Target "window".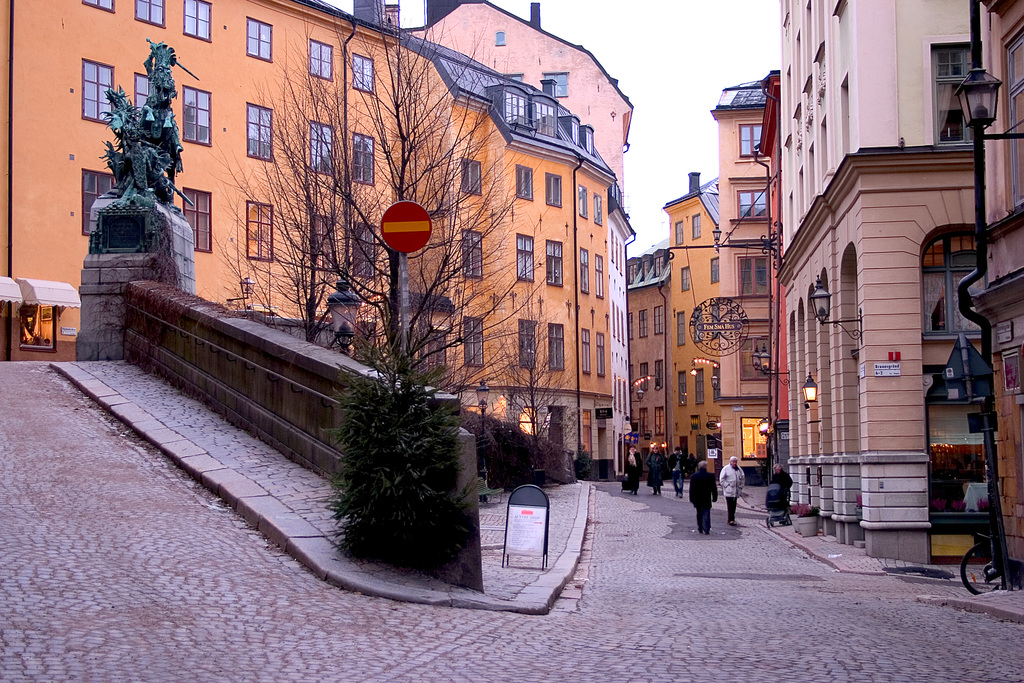
Target region: crop(652, 407, 666, 441).
